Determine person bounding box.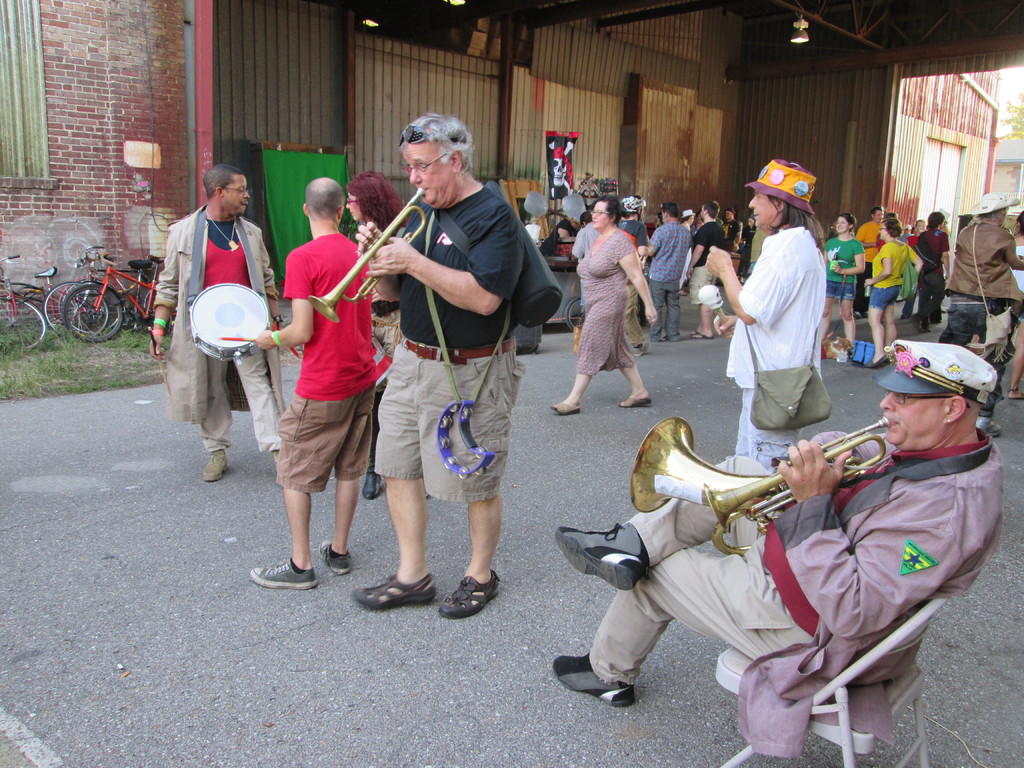
Determined: region(909, 209, 953, 324).
